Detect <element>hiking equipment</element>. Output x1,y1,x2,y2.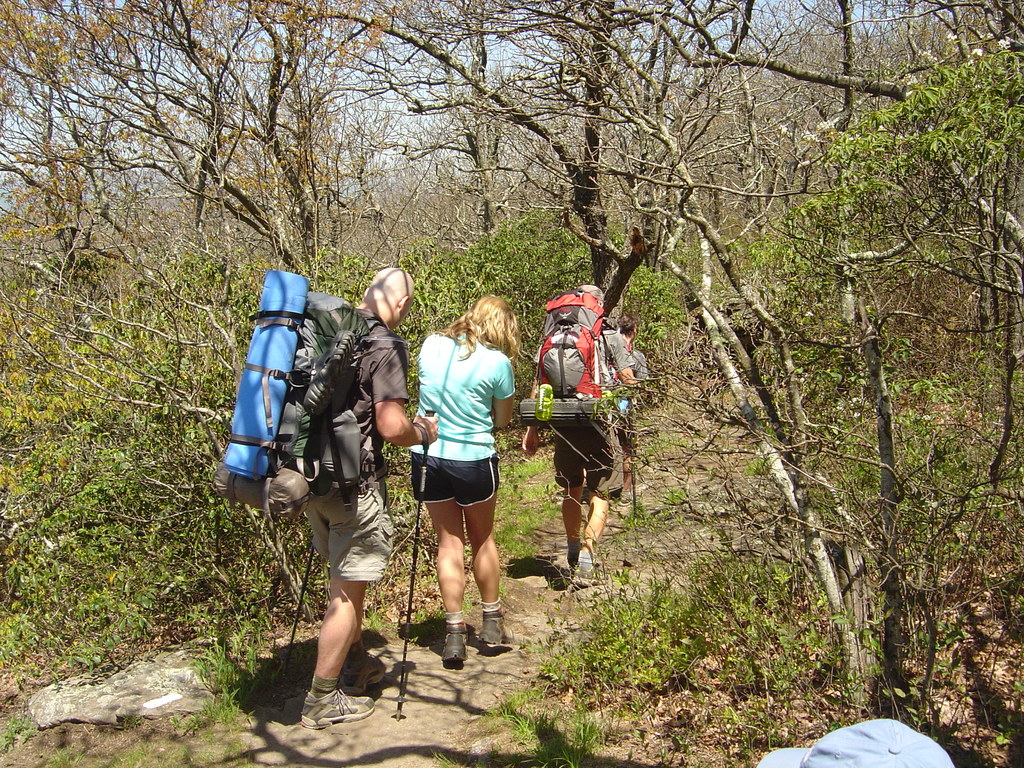
208,268,412,525.
